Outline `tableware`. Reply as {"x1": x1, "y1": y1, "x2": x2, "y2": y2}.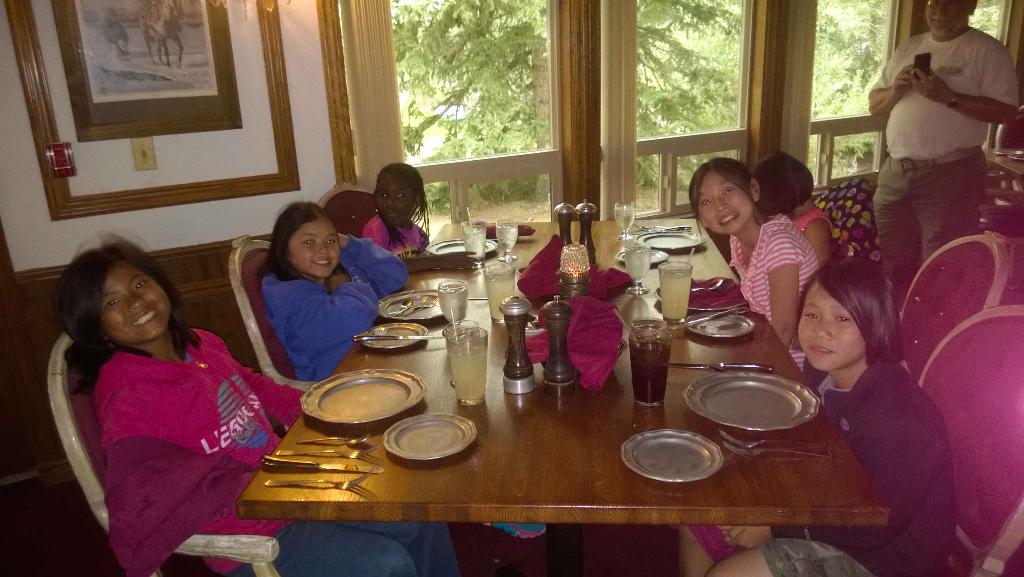
{"x1": 682, "y1": 371, "x2": 819, "y2": 434}.
